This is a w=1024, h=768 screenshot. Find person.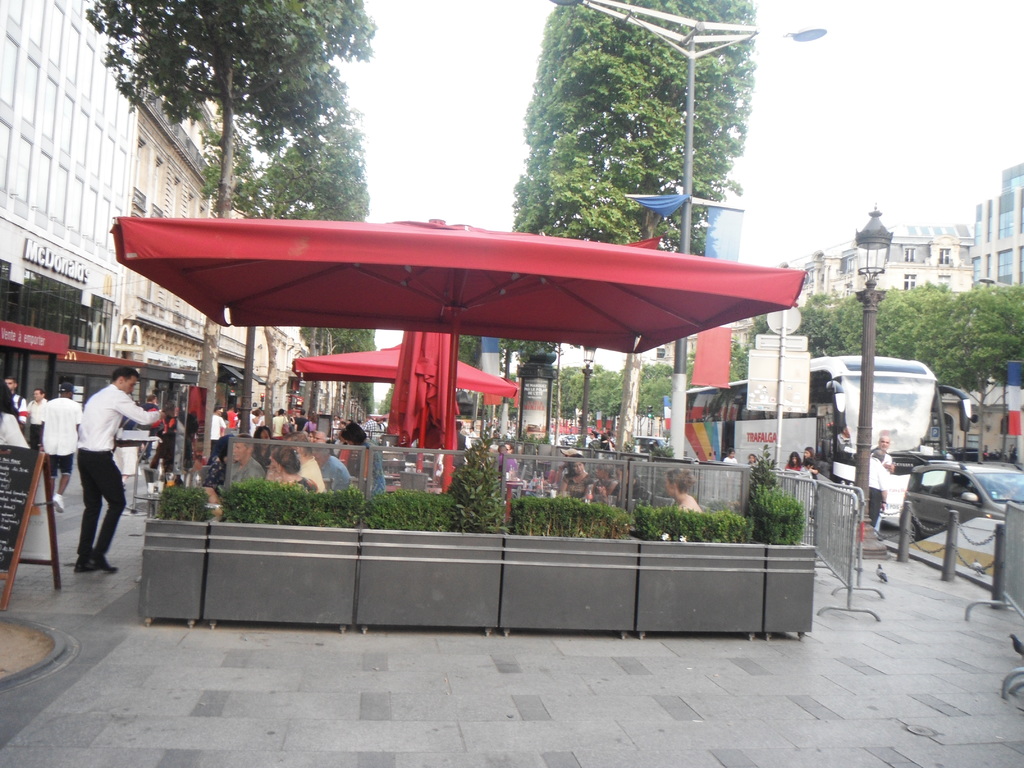
Bounding box: 331 429 356 470.
